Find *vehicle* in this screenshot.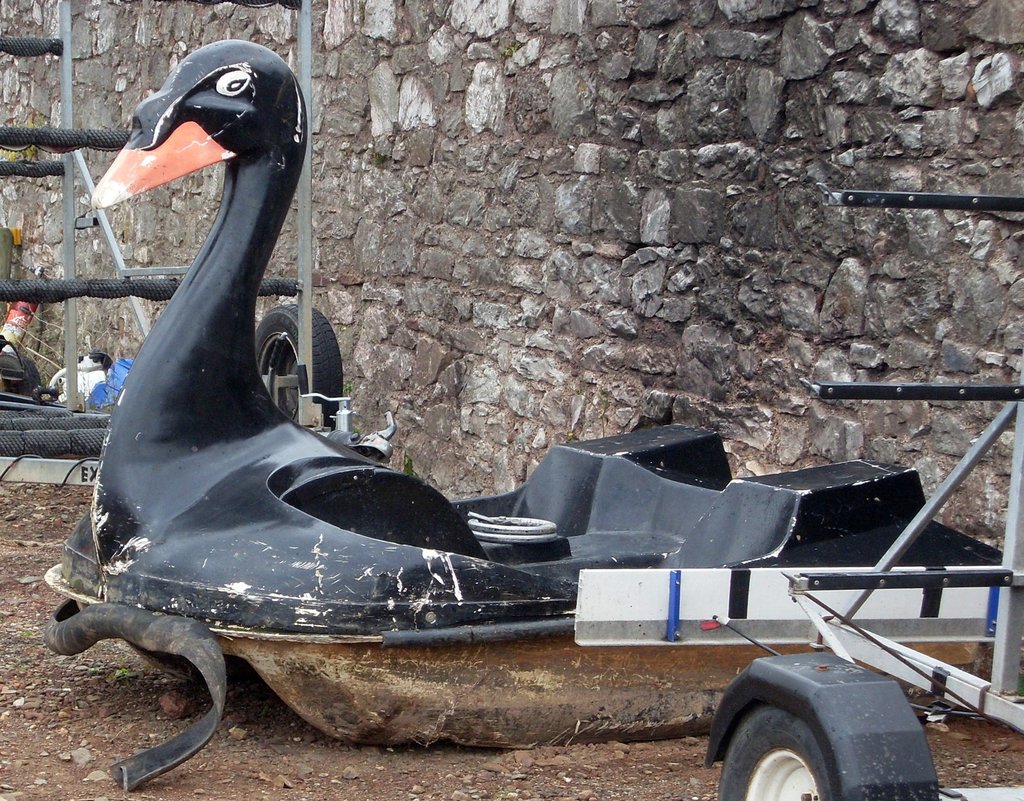
The bounding box for *vehicle* is box=[45, 37, 1005, 754].
